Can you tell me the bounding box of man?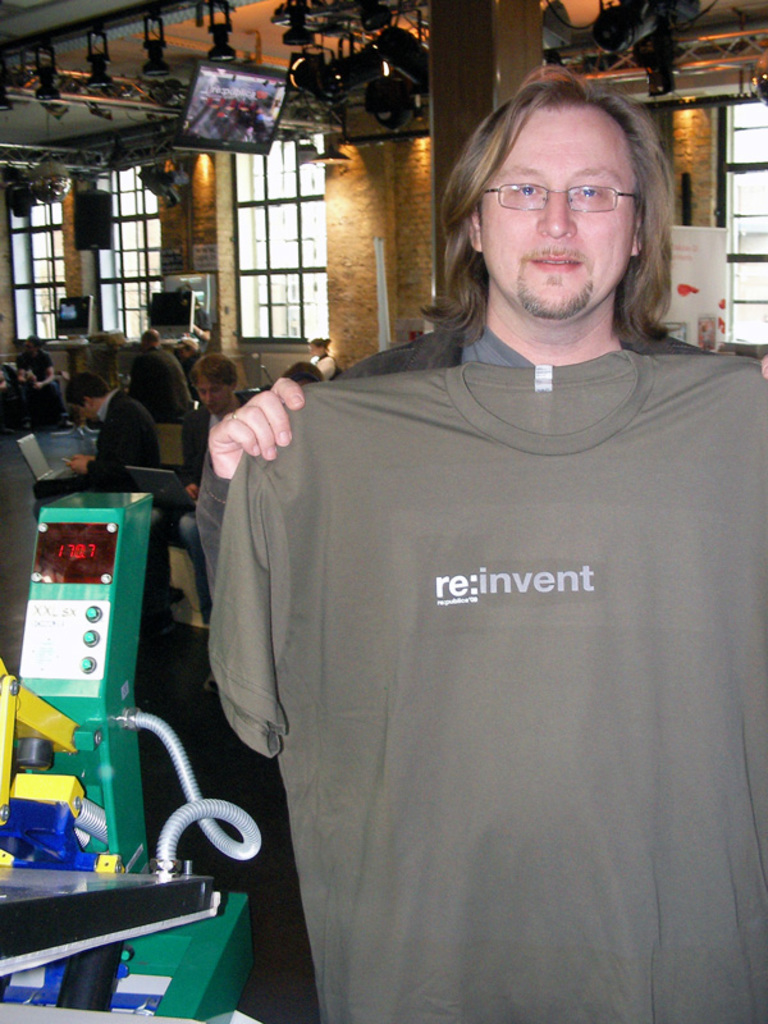
BBox(64, 372, 161, 498).
